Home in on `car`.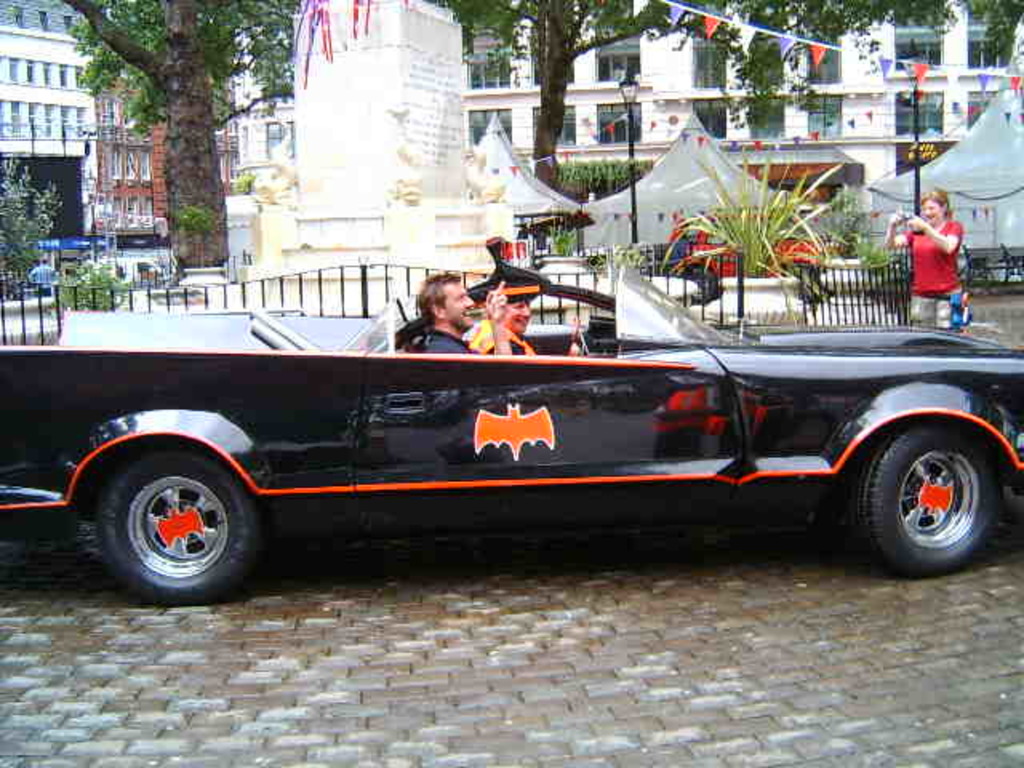
Homed in at 2 258 1022 608.
